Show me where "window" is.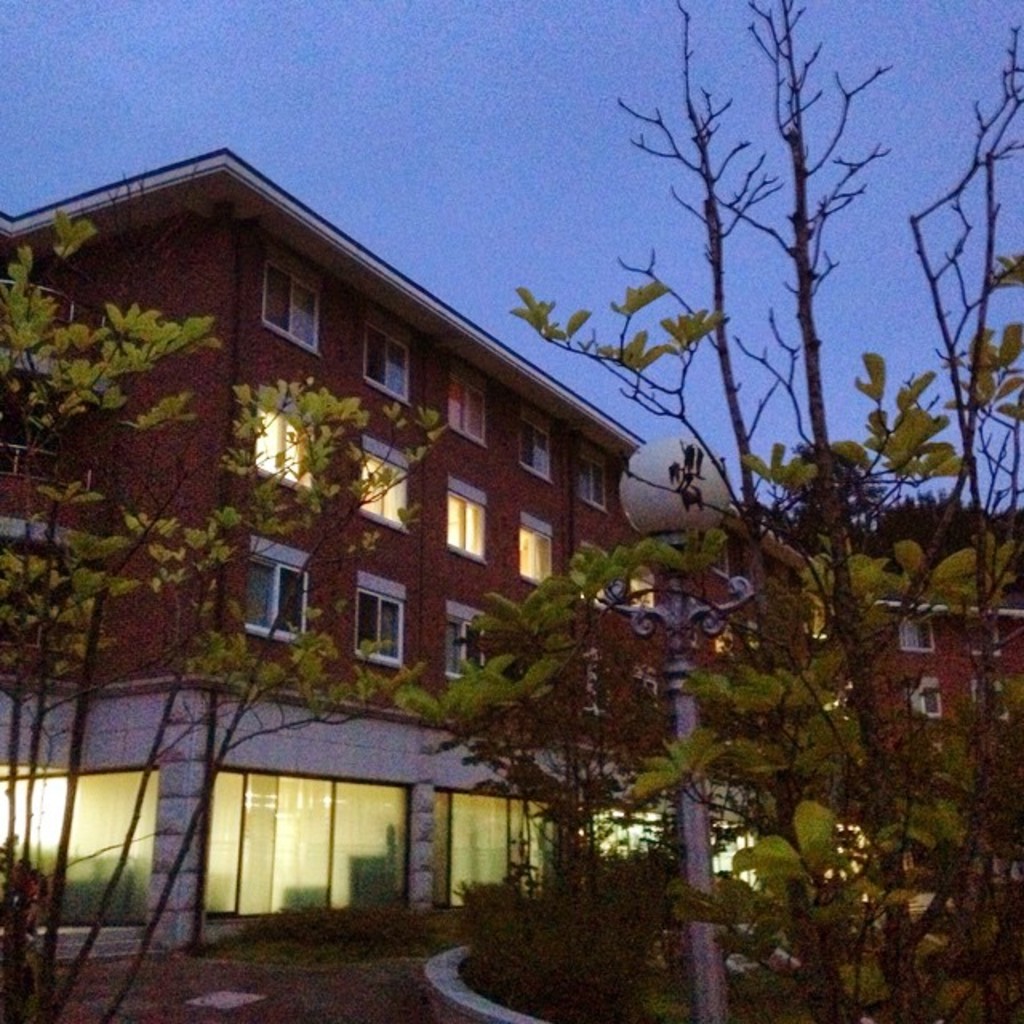
"window" is at (238, 522, 312, 650).
